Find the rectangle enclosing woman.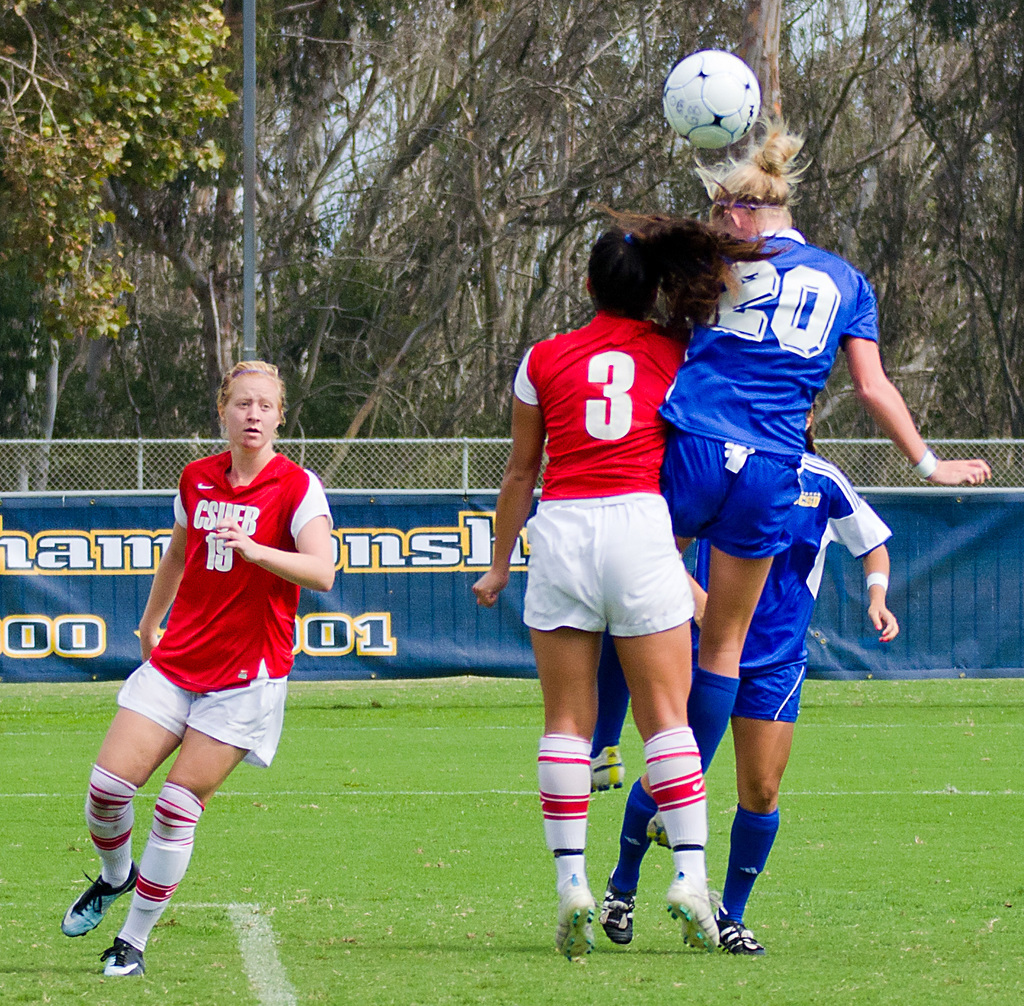
x1=594 y1=127 x2=986 y2=839.
